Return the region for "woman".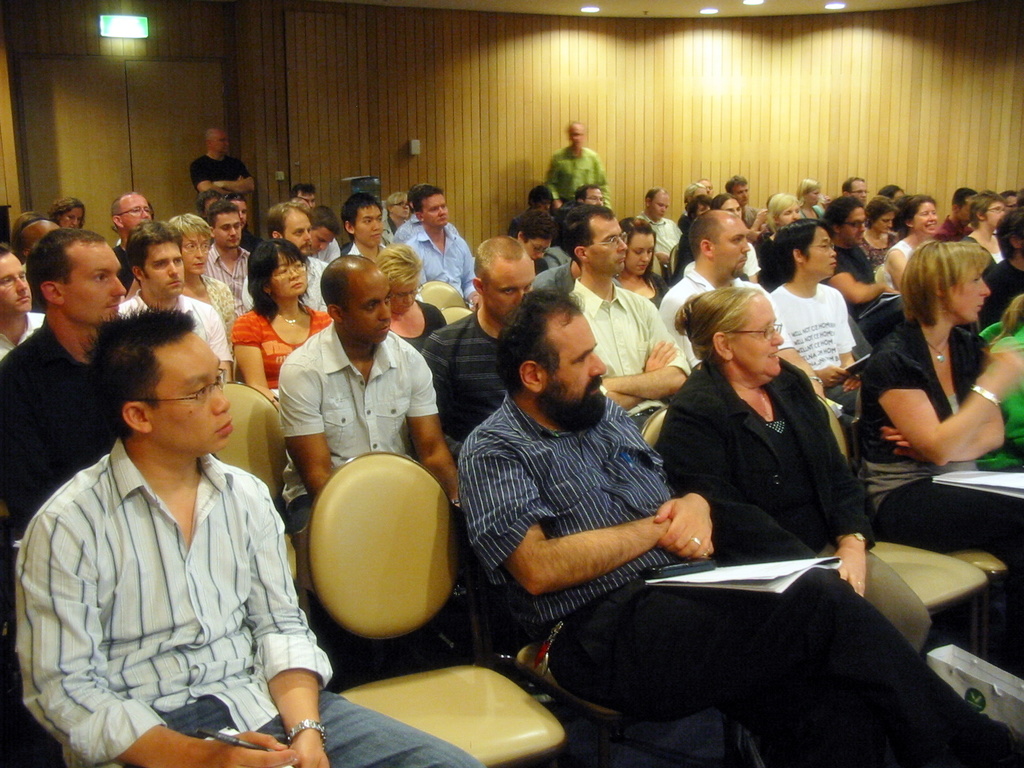
select_region(231, 238, 333, 615).
